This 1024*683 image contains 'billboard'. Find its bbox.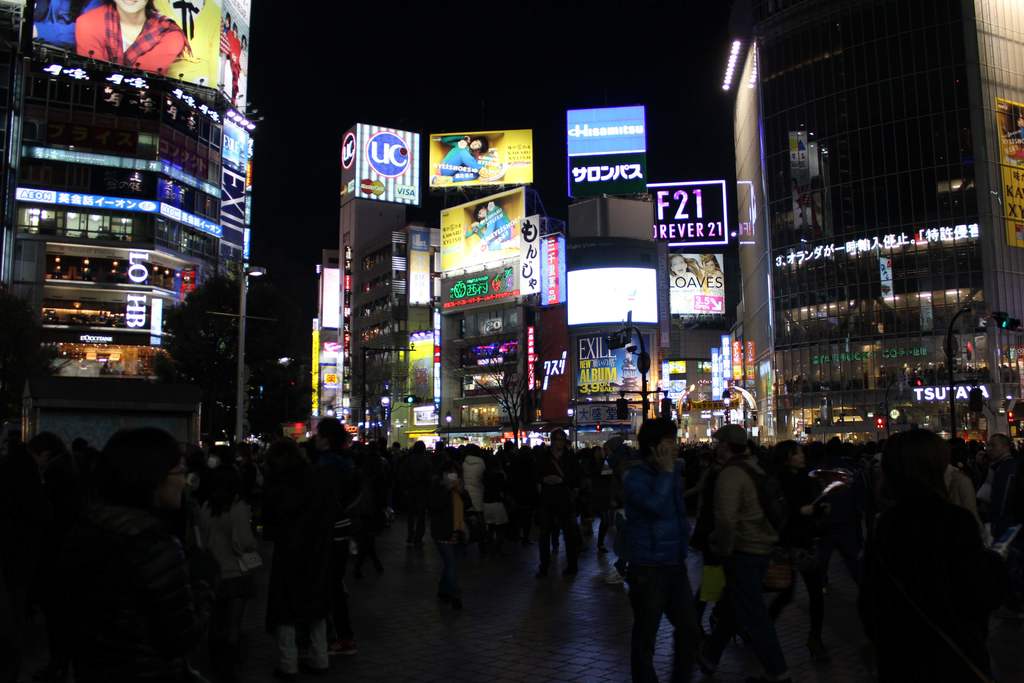
<box>709,342,723,395</box>.
